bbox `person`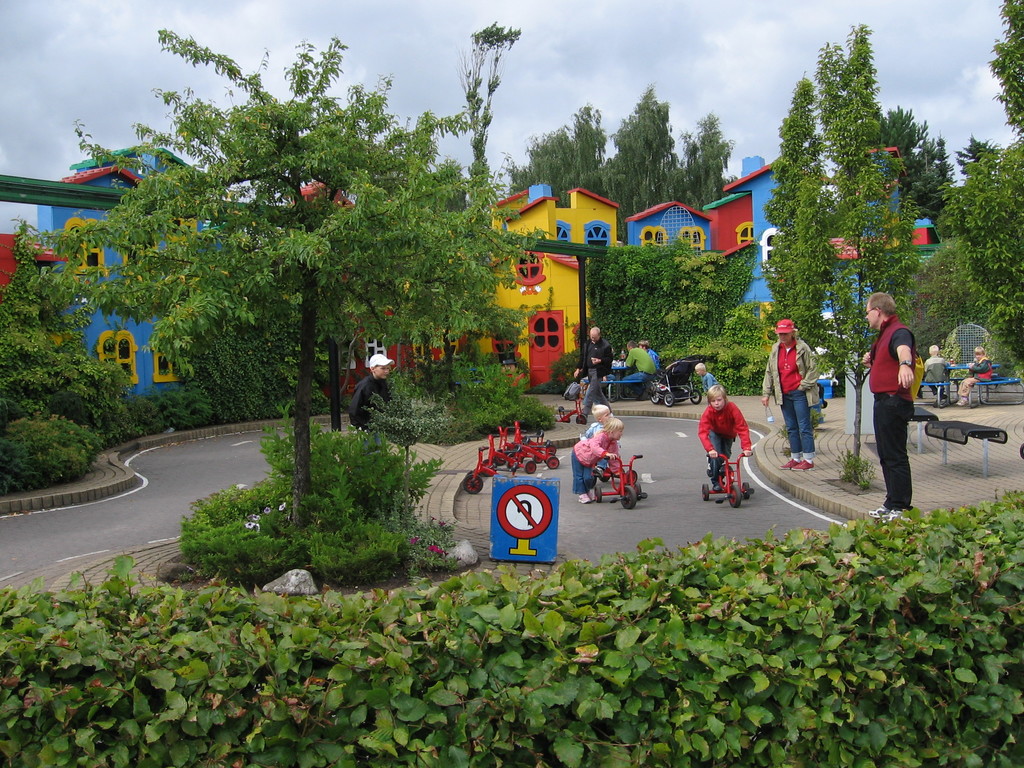
644:339:672:366
